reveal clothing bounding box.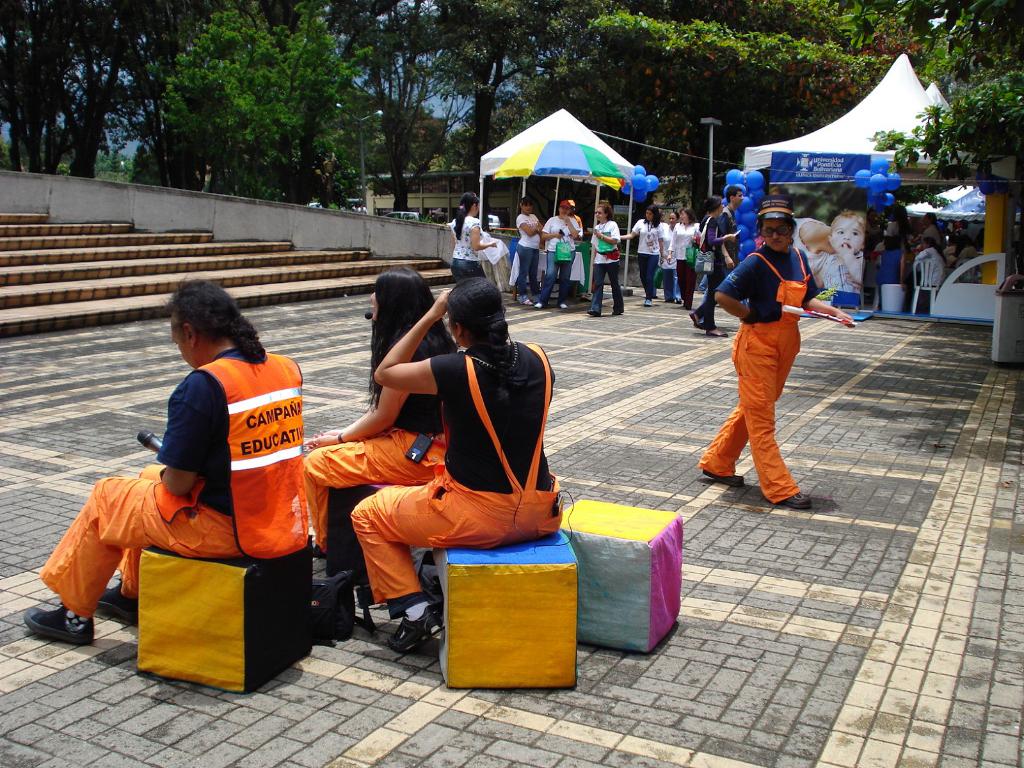
Revealed: x1=664 y1=219 x2=696 y2=300.
